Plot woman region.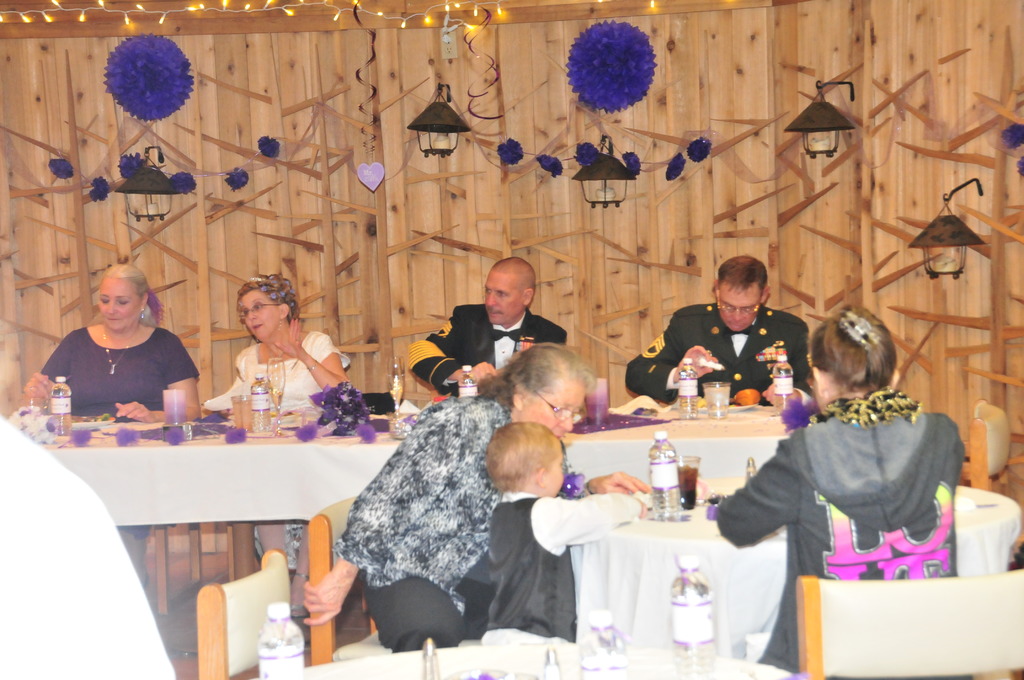
Plotted at detection(37, 251, 198, 430).
